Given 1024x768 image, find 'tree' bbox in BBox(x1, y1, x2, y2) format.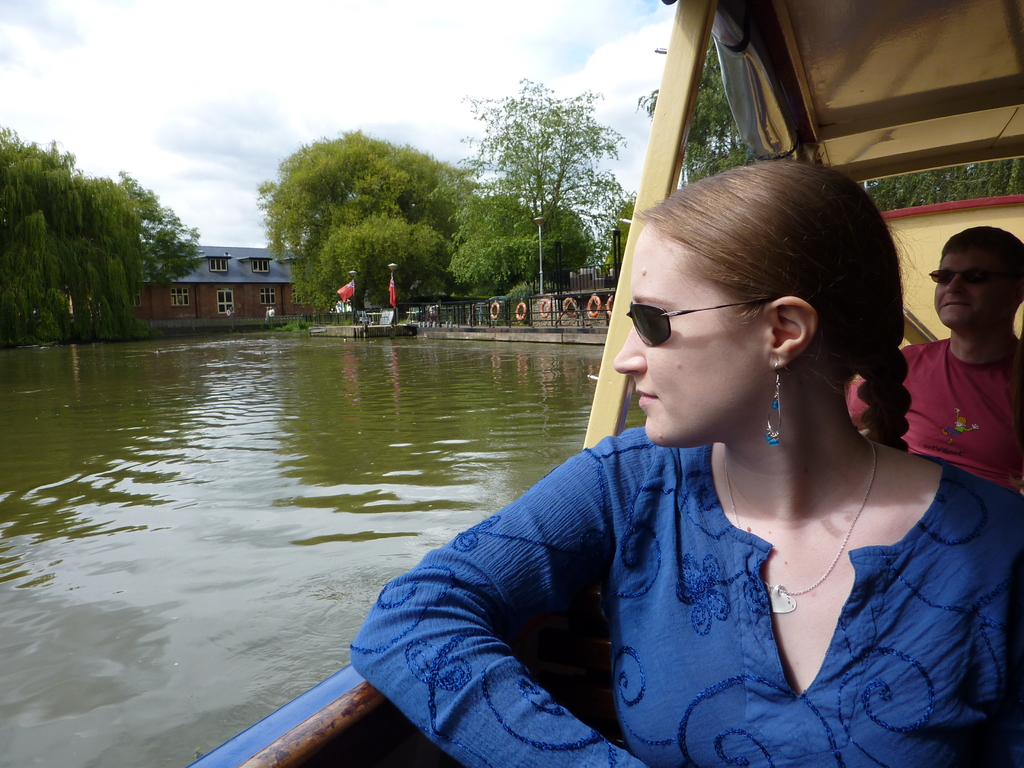
BBox(449, 80, 639, 286).
